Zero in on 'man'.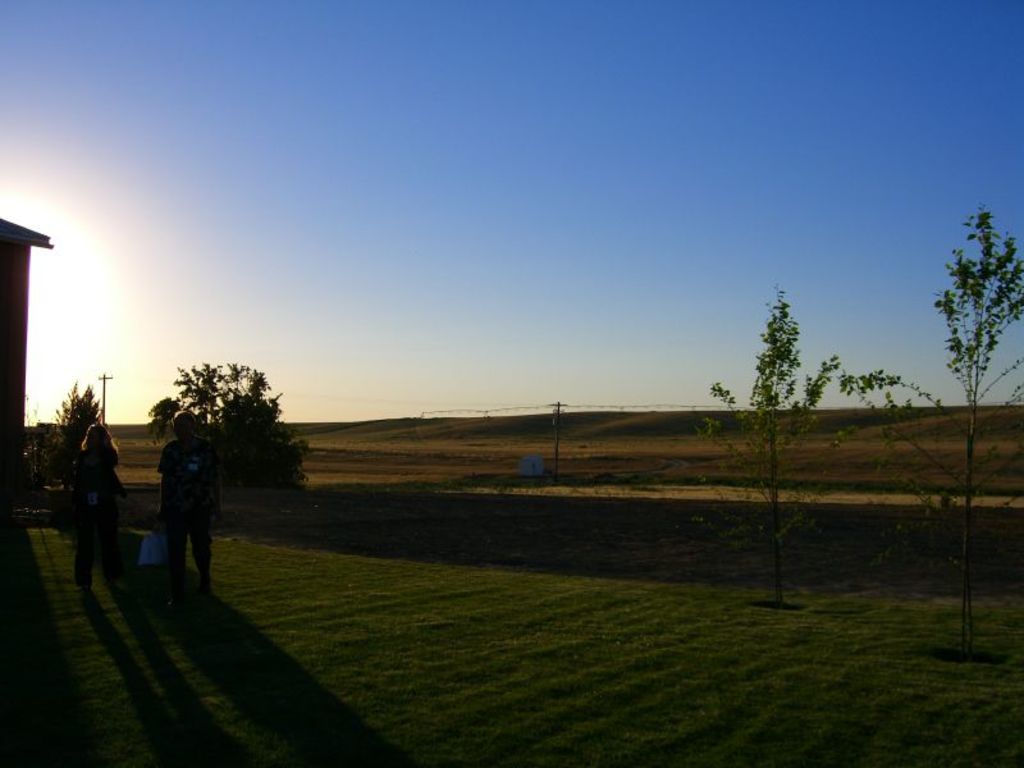
Zeroed in: pyautogui.locateOnScreen(142, 394, 243, 602).
